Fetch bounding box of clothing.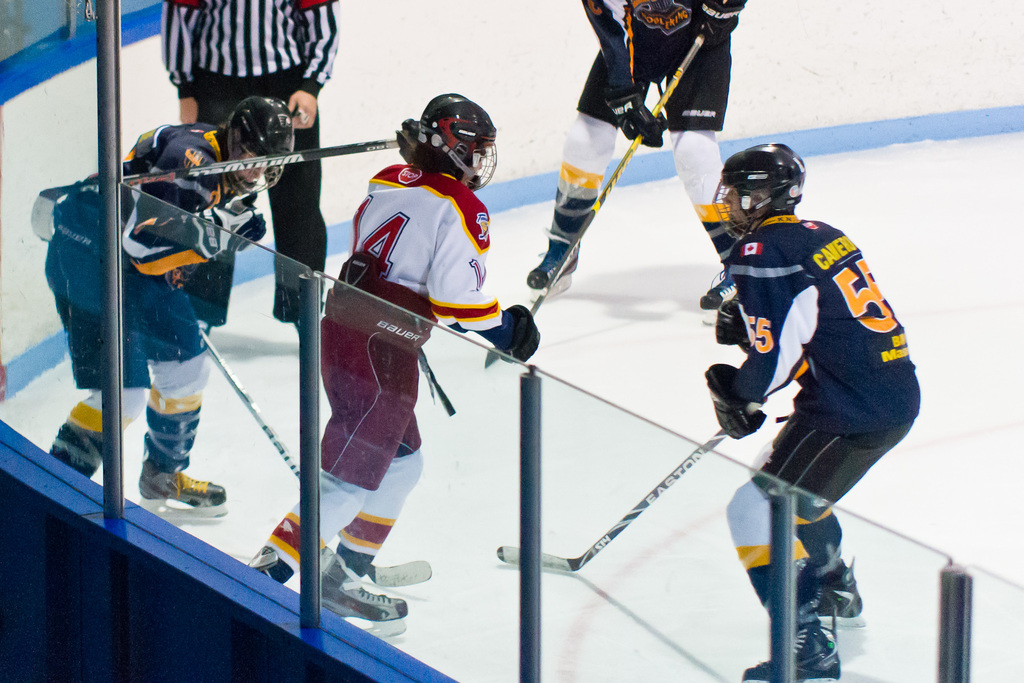
Bbox: [left=270, top=162, right=505, bottom=573].
